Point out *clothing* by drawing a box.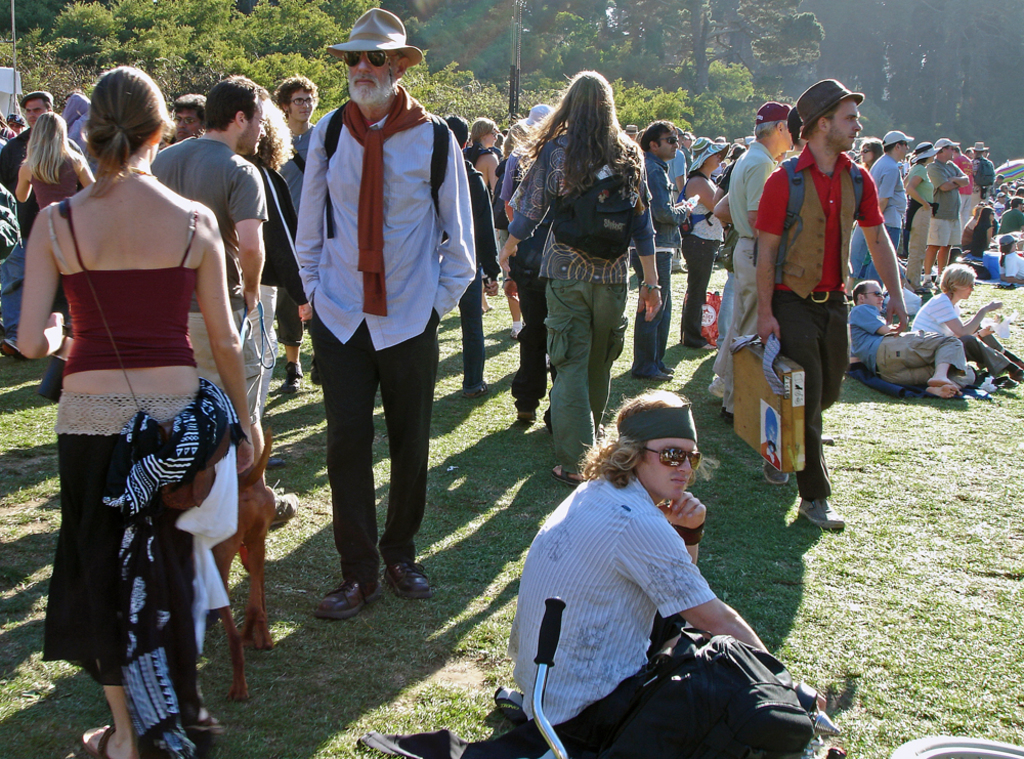
box(296, 80, 477, 586).
